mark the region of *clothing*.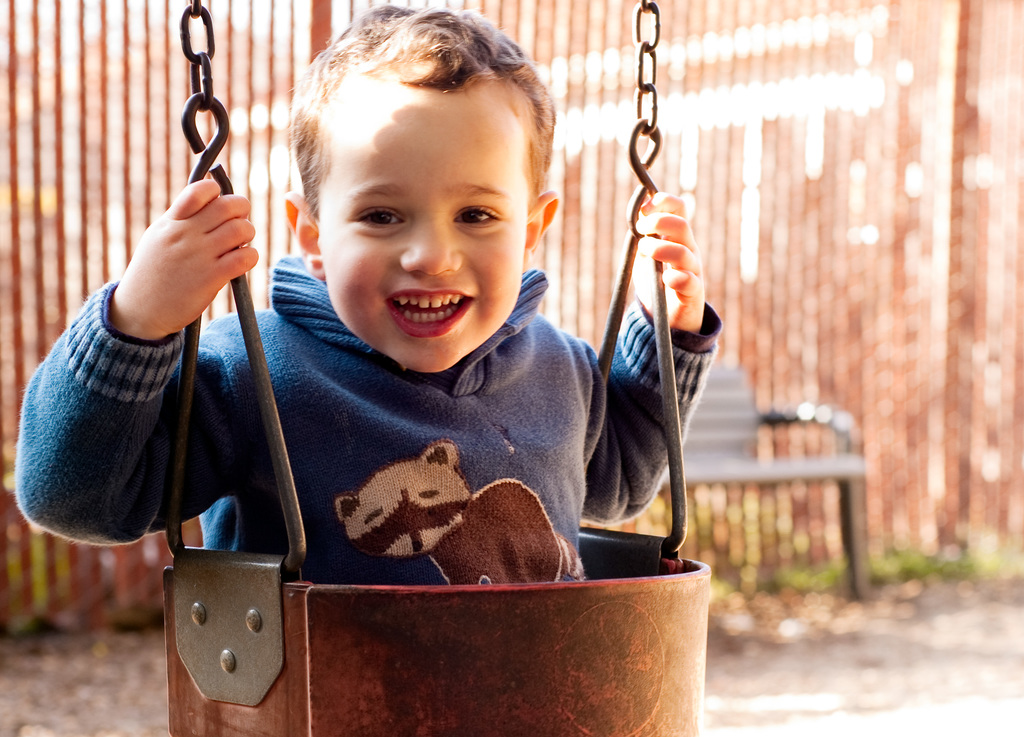
Region: [311,450,576,592].
